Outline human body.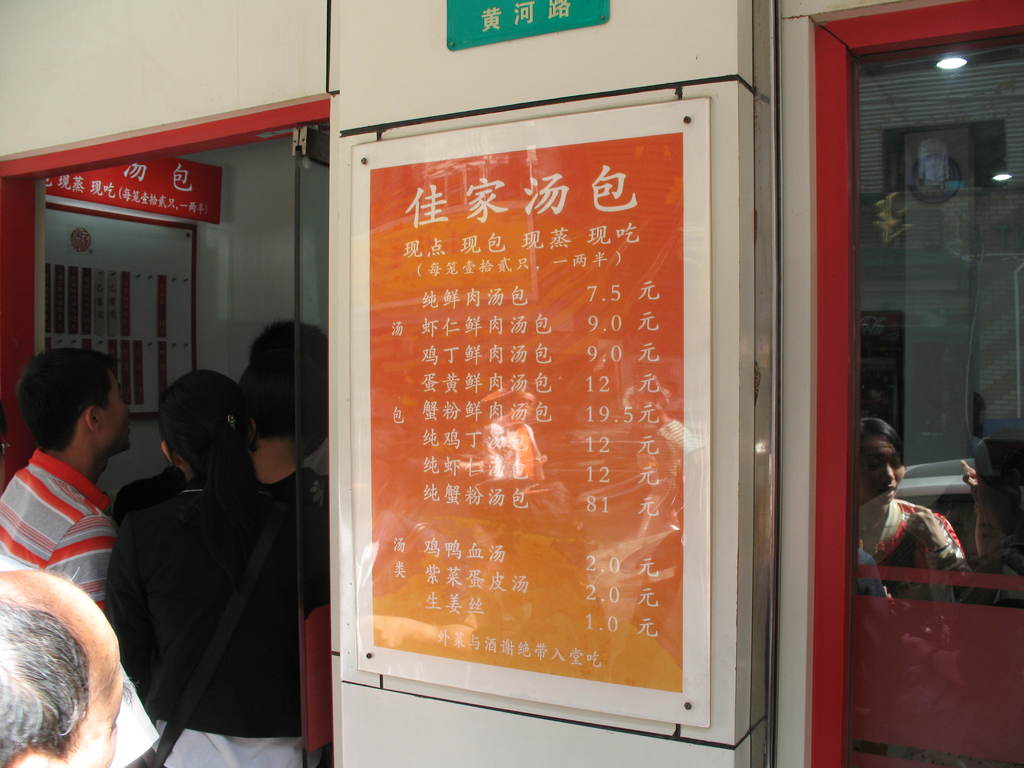
Outline: {"x1": 112, "y1": 318, "x2": 330, "y2": 523}.
